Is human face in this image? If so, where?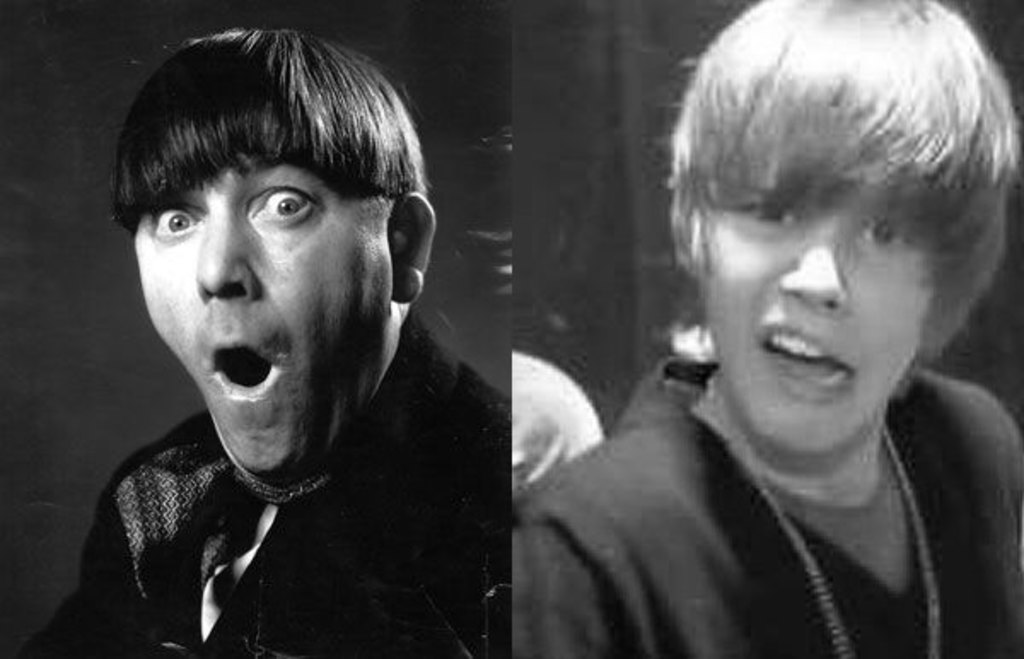
Yes, at 137 154 391 473.
